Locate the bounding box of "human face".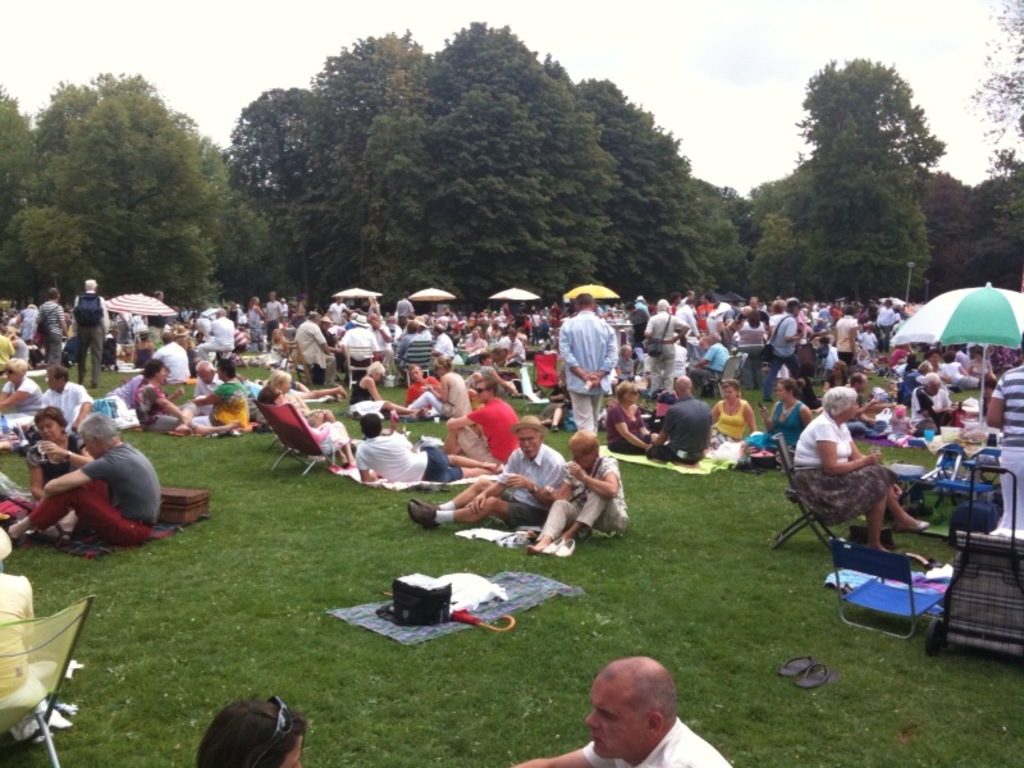
Bounding box: 475, 381, 490, 402.
